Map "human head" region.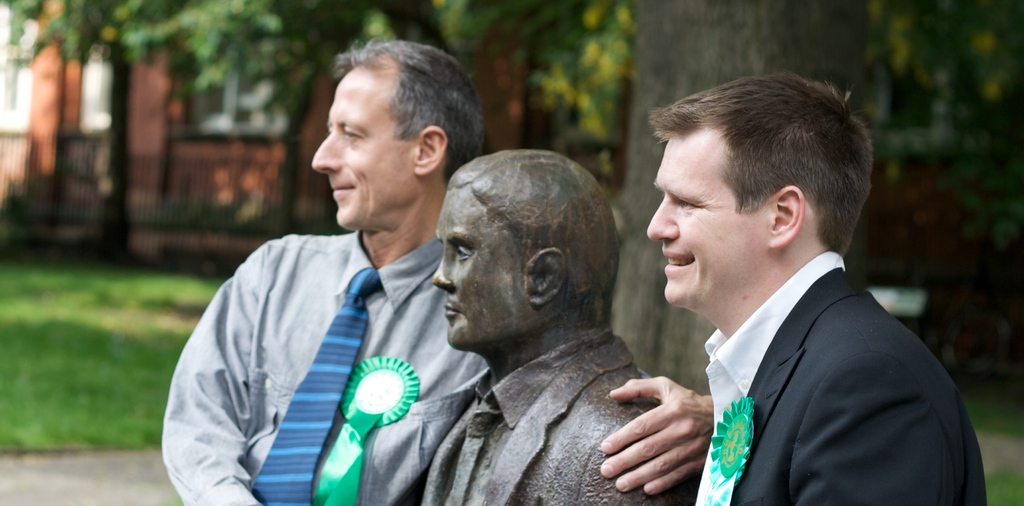
Mapped to {"x1": 310, "y1": 38, "x2": 484, "y2": 231}.
